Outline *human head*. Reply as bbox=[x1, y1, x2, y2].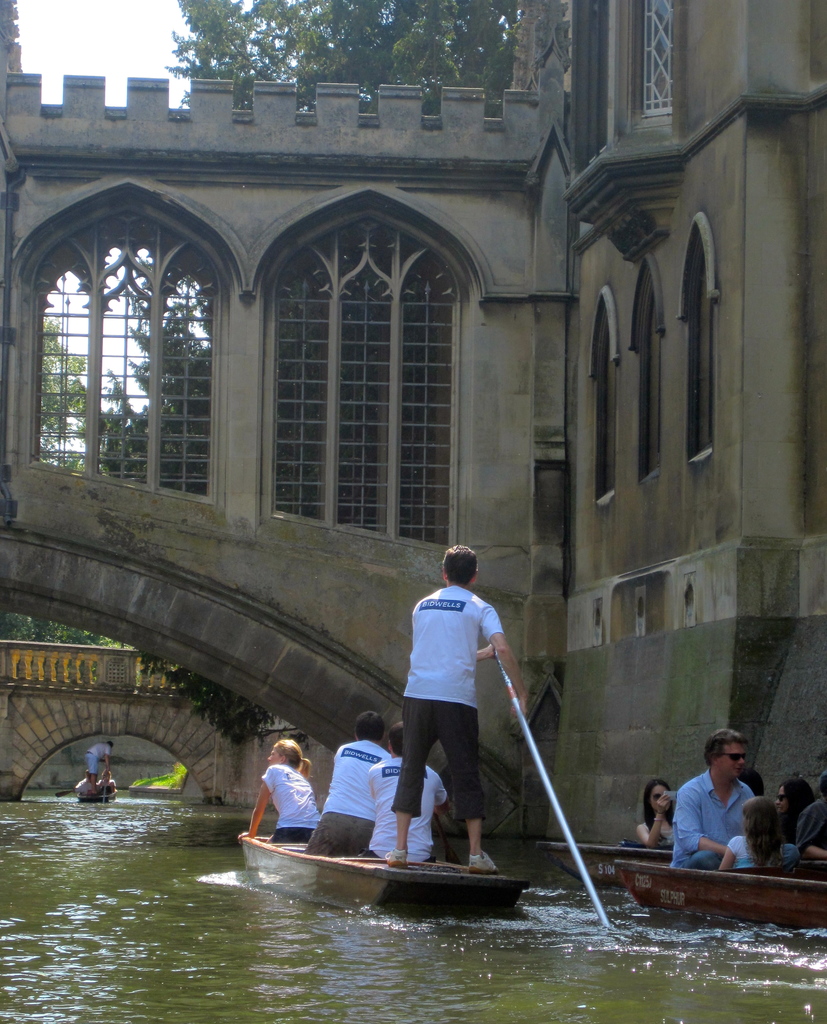
bbox=[771, 779, 814, 821].
